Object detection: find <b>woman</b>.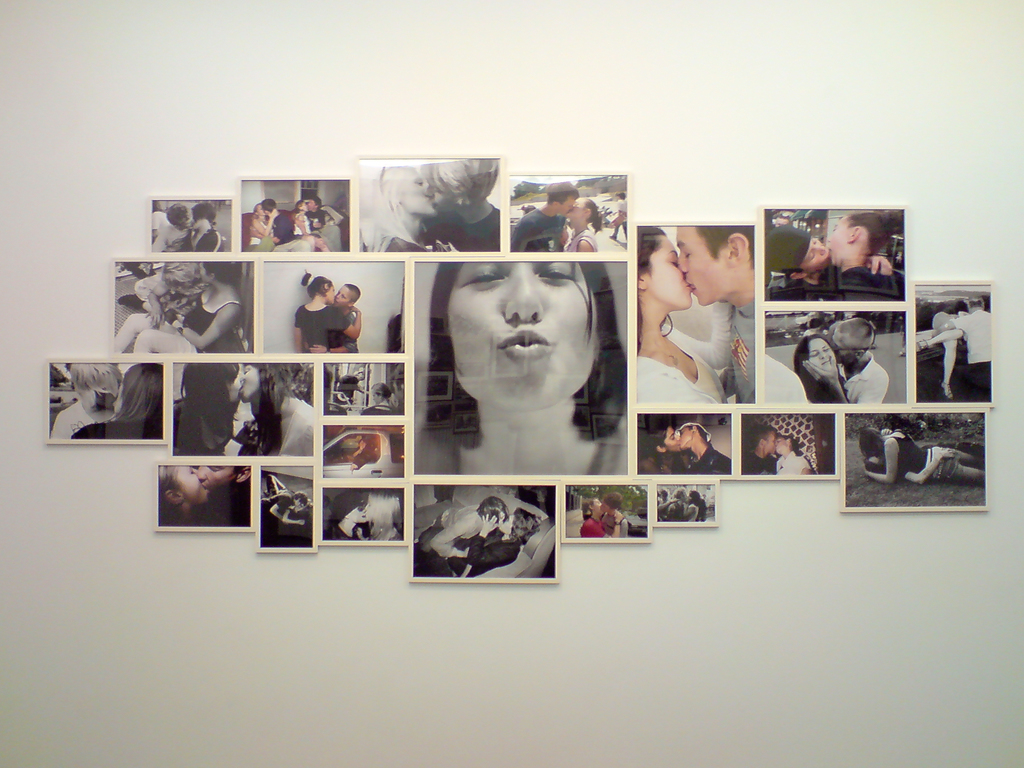
bbox(564, 196, 599, 252).
